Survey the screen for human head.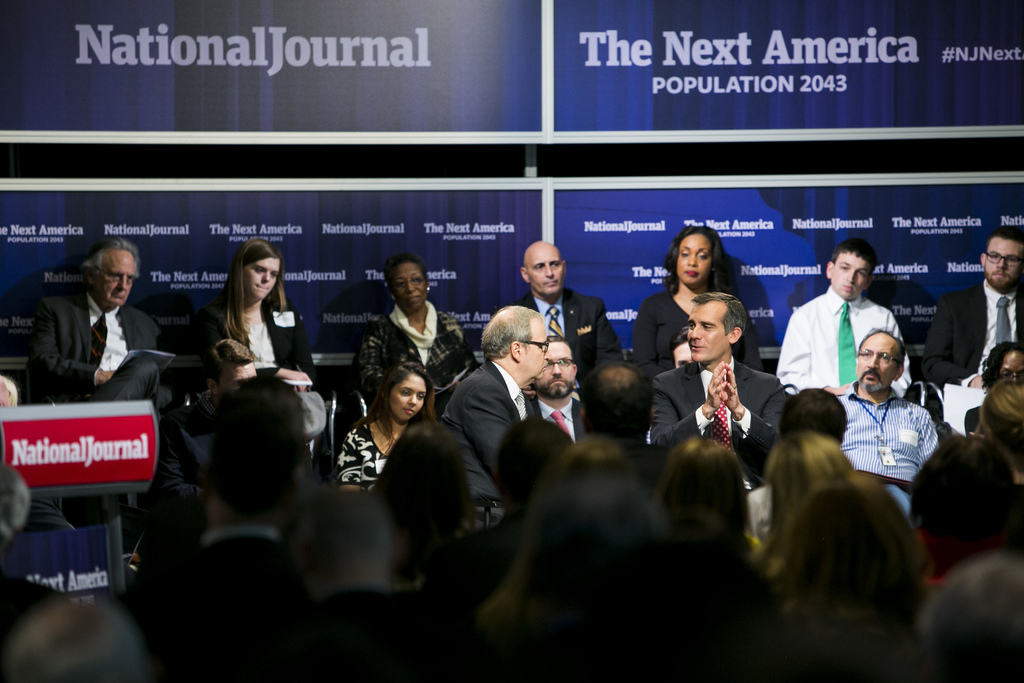
Survey found: box(83, 233, 140, 307).
